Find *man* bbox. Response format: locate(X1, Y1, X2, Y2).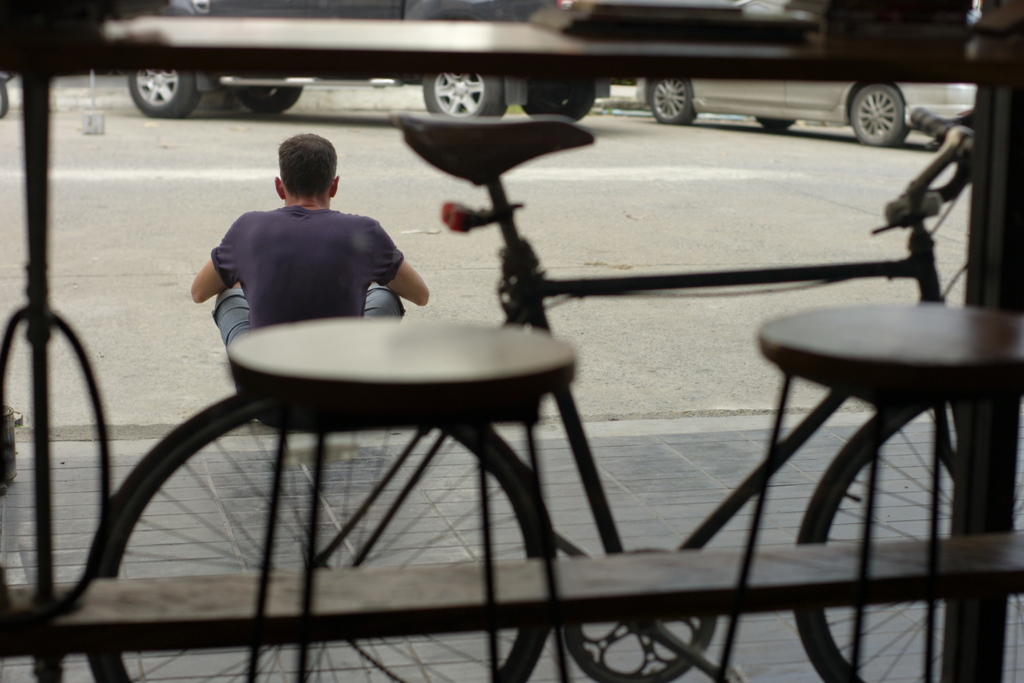
locate(189, 133, 431, 420).
